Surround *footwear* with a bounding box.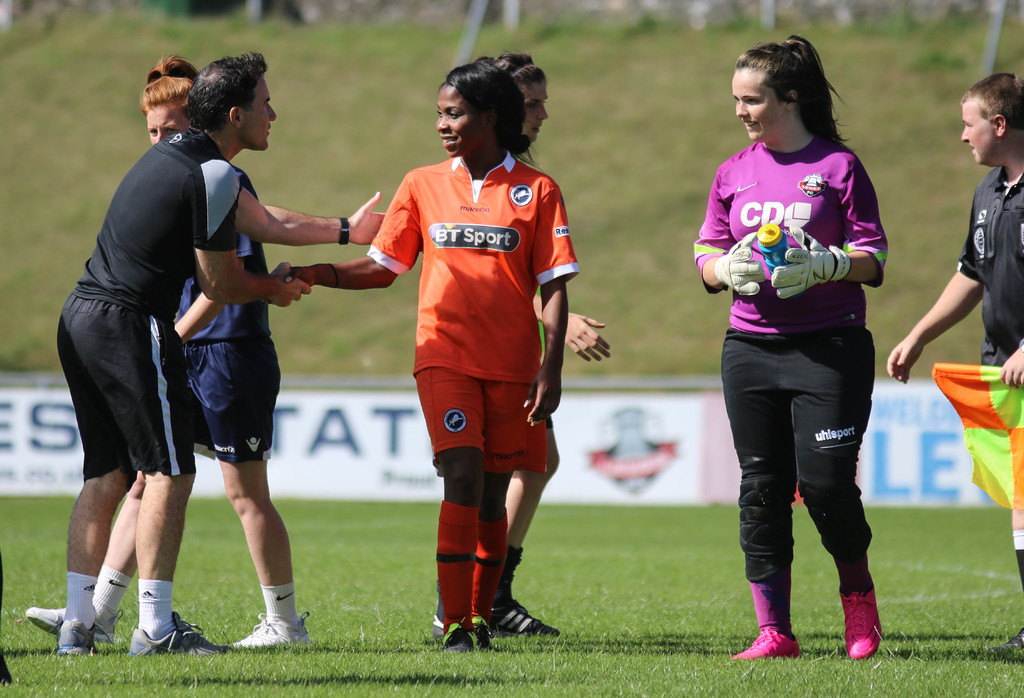
bbox=[21, 605, 117, 646].
